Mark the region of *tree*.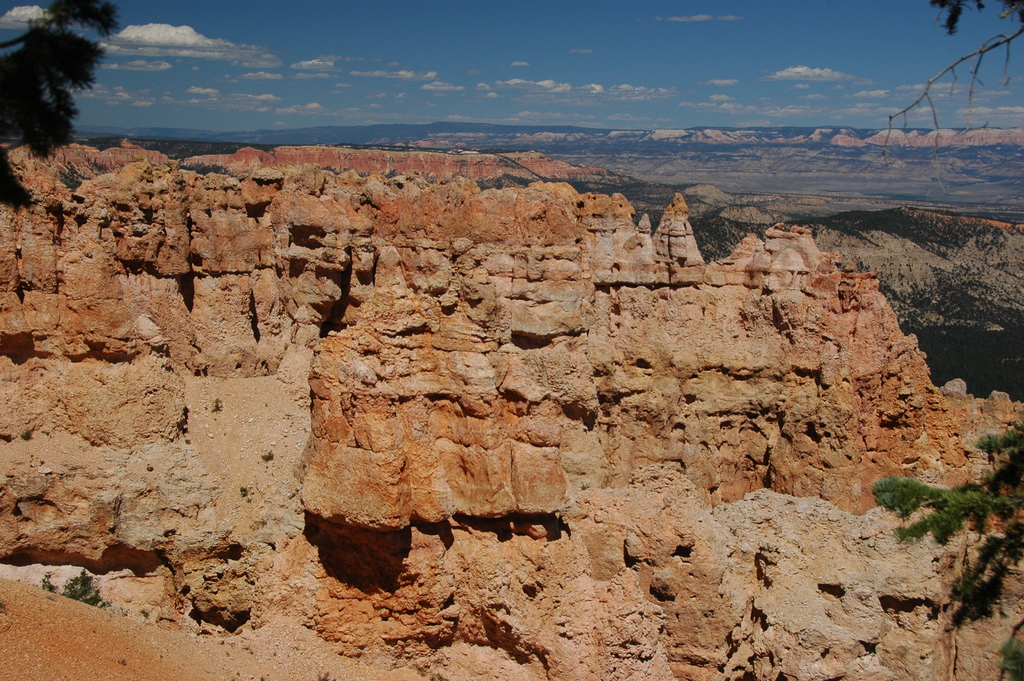
Region: {"left": 8, "top": 13, "right": 90, "bottom": 154}.
